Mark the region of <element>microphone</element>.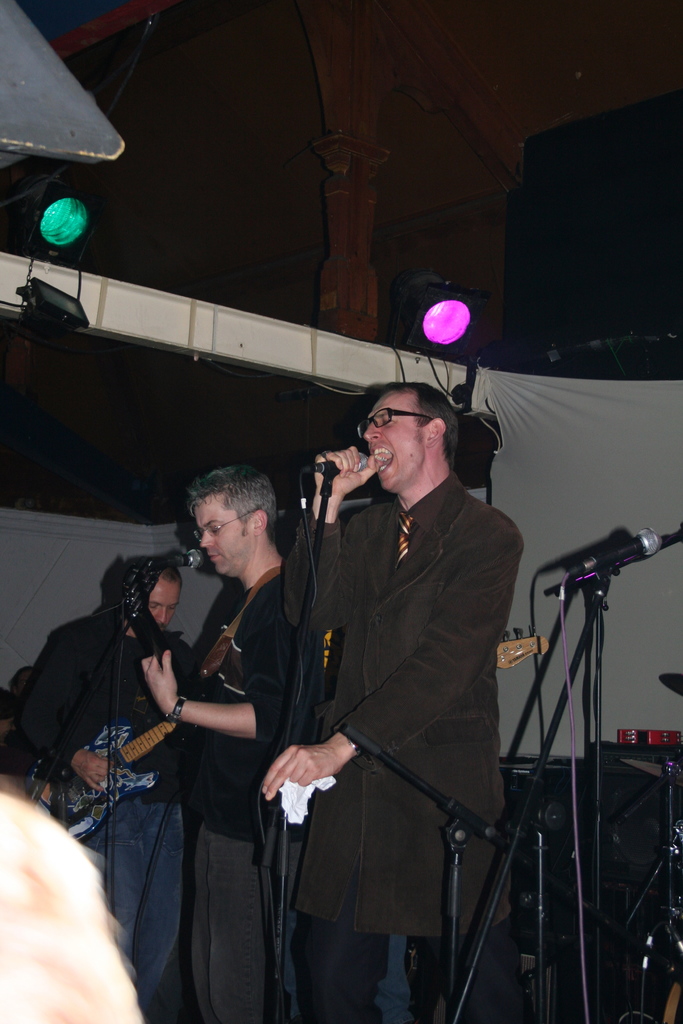
Region: (141, 552, 204, 574).
